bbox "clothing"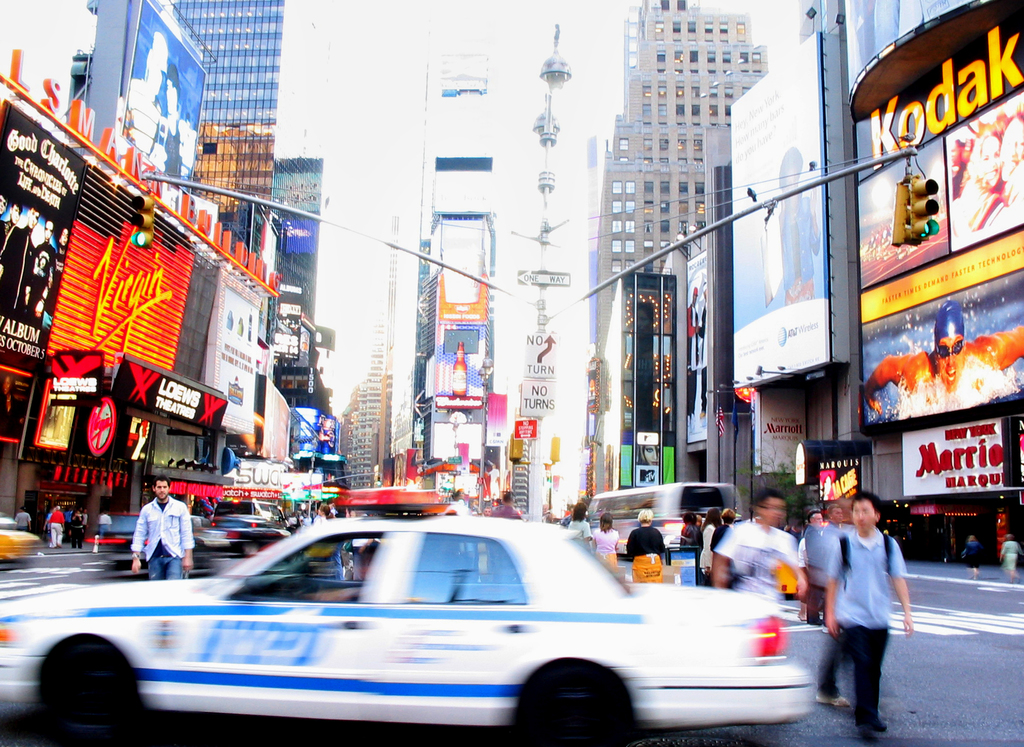
[left=1000, top=538, right=1023, bottom=571]
